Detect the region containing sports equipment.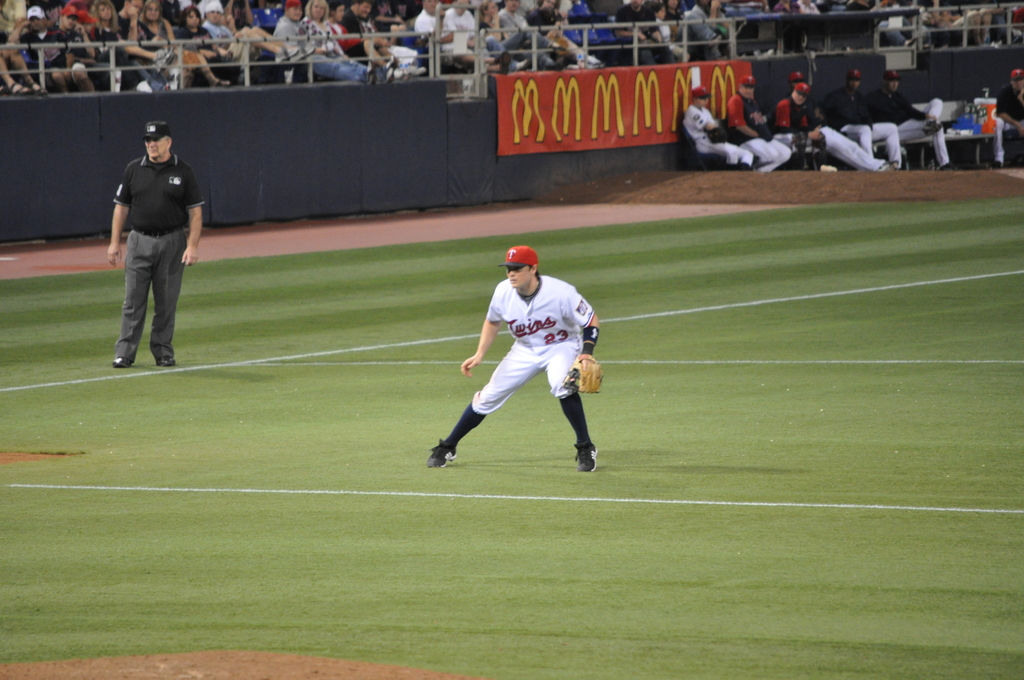
BBox(425, 434, 463, 467).
